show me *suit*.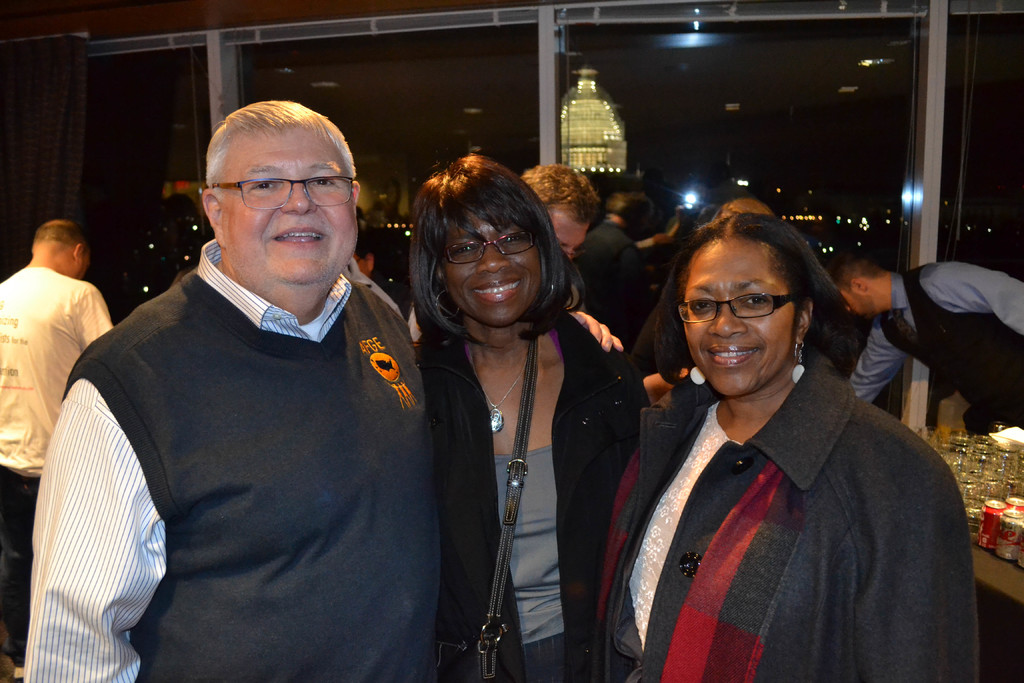
*suit* is here: 844 261 1023 441.
